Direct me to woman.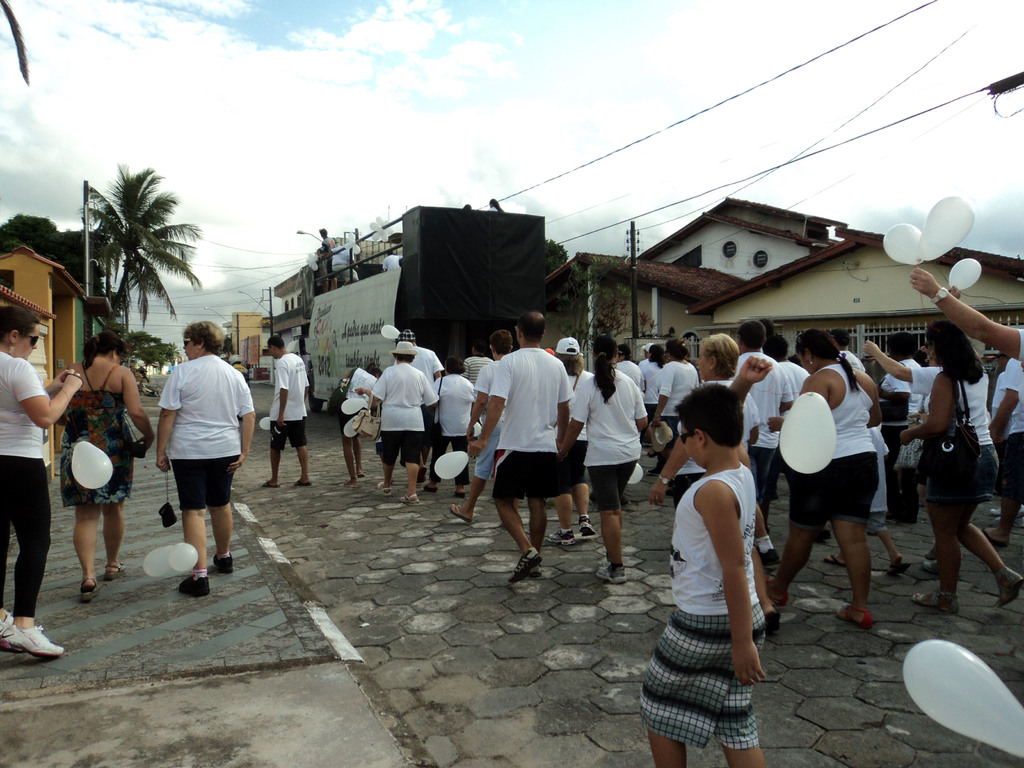
Direction: bbox=(905, 285, 1013, 630).
